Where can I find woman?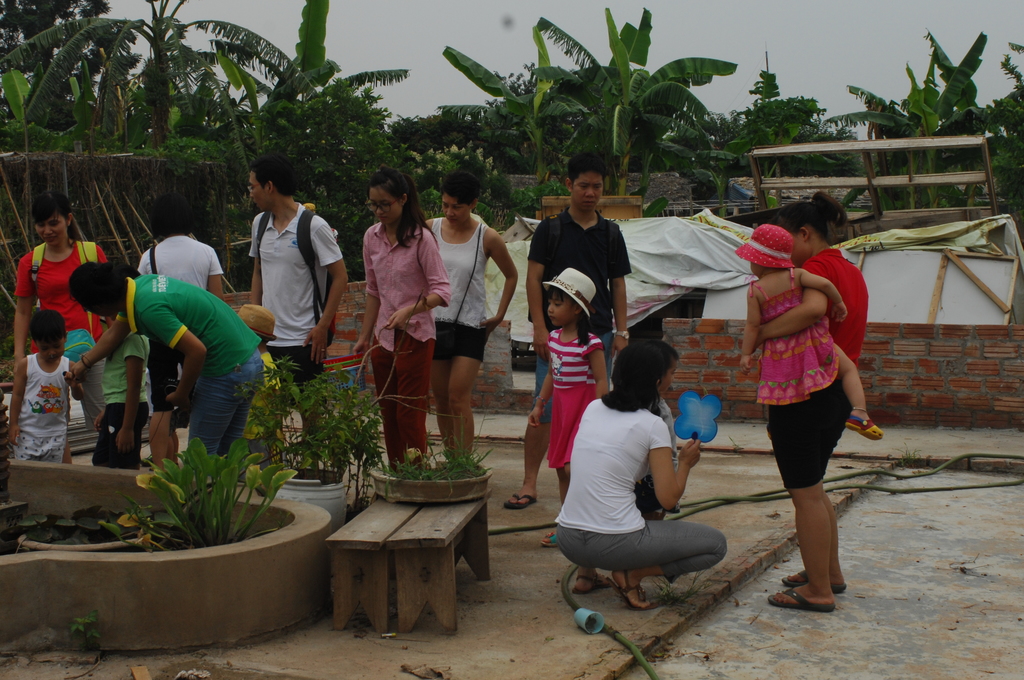
You can find it at left=744, top=194, right=883, bottom=621.
